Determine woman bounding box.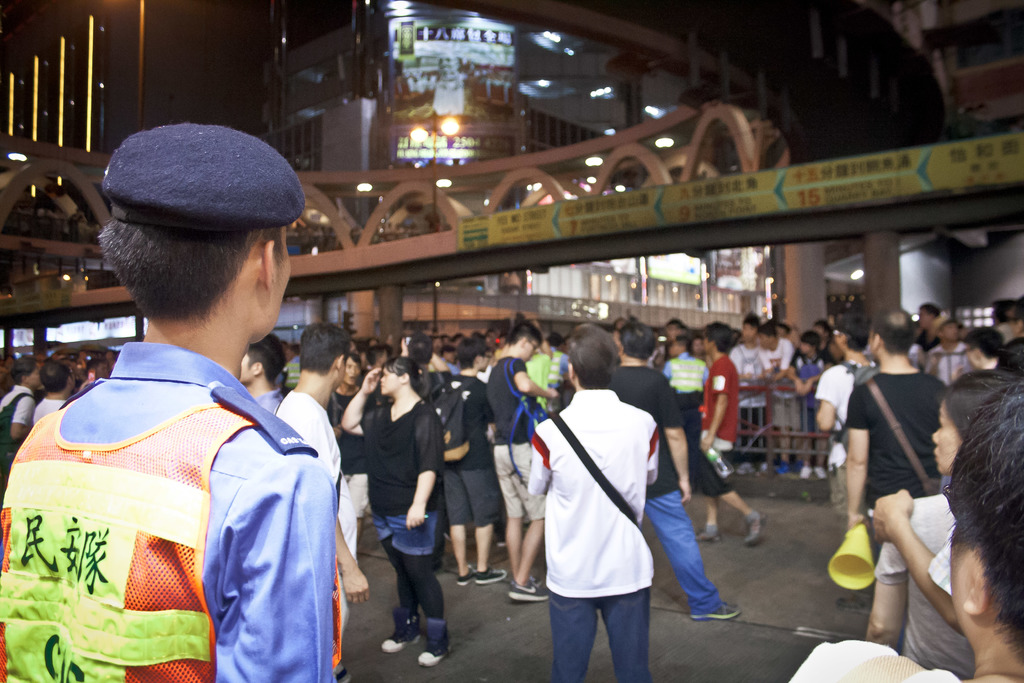
Determined: 340, 361, 451, 665.
